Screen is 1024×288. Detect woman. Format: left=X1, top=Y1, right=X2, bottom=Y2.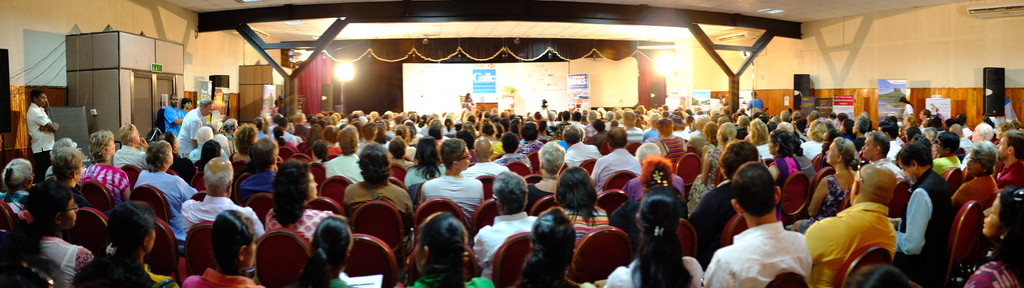
left=67, top=204, right=181, bottom=287.
